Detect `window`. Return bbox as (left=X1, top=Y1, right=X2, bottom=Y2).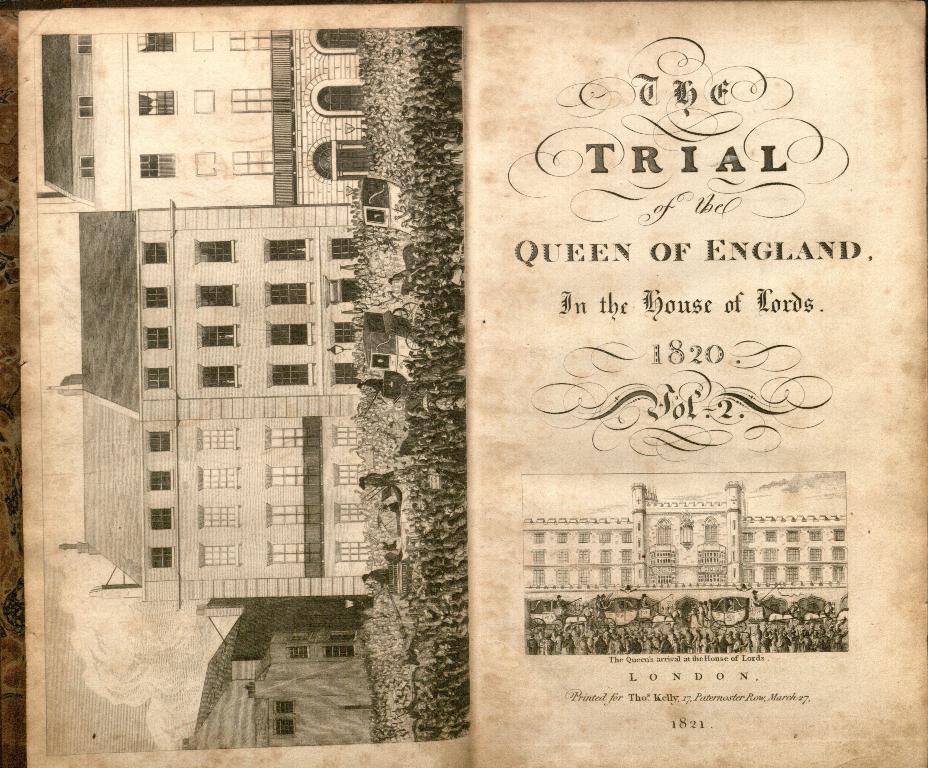
(left=146, top=430, right=172, bottom=452).
